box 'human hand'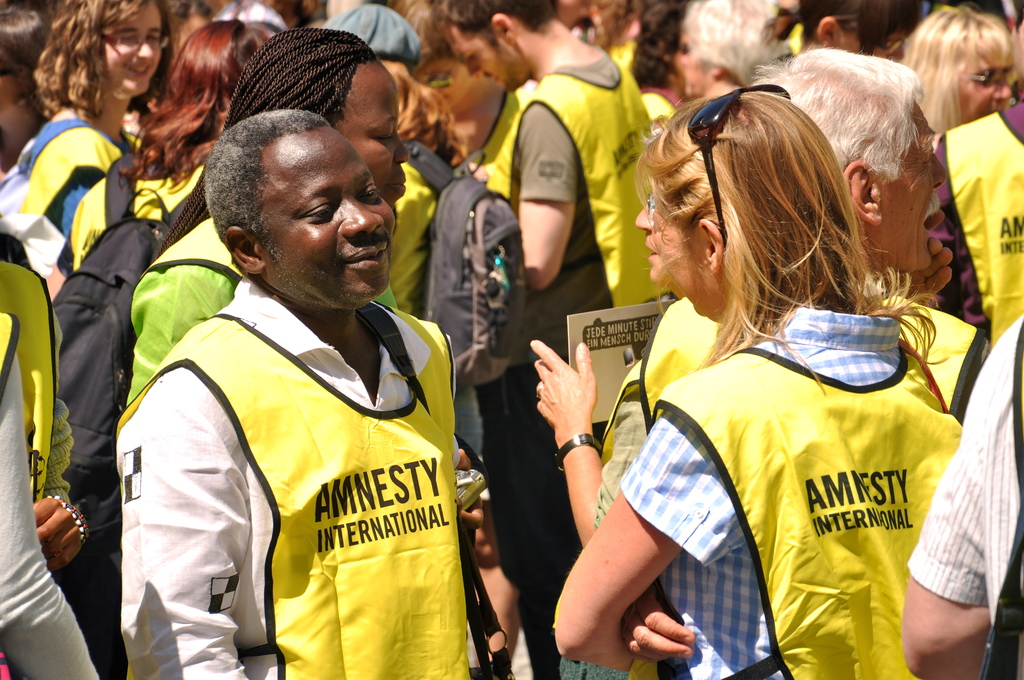
locate(899, 207, 955, 309)
